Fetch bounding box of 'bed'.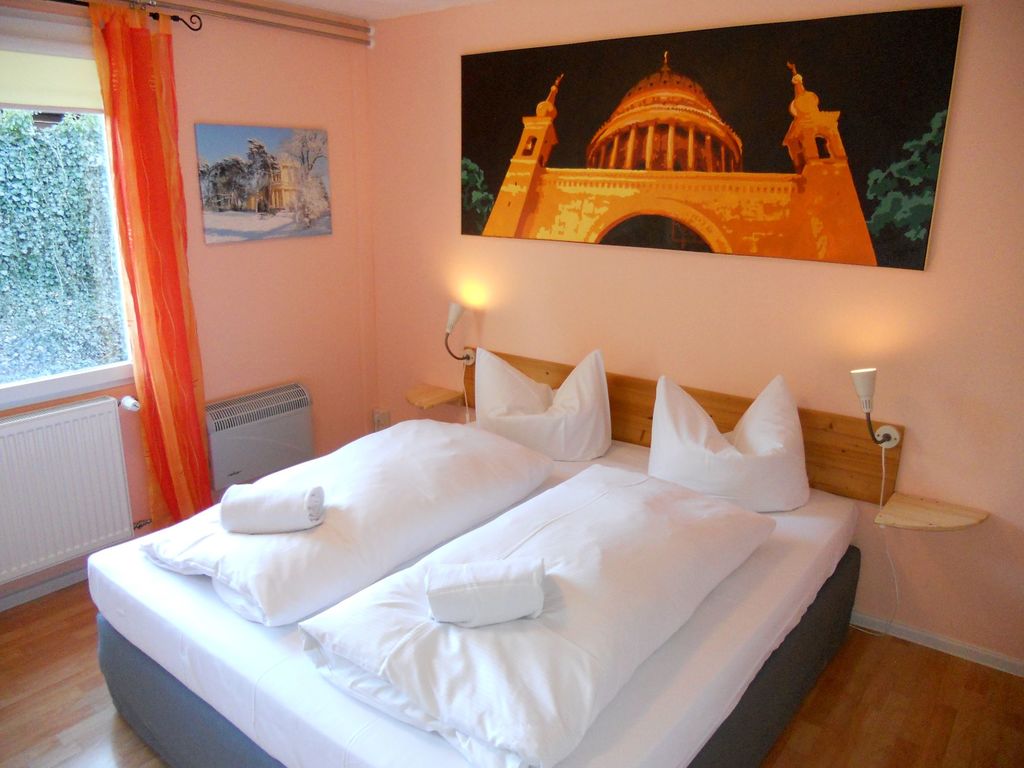
Bbox: (83,340,906,767).
